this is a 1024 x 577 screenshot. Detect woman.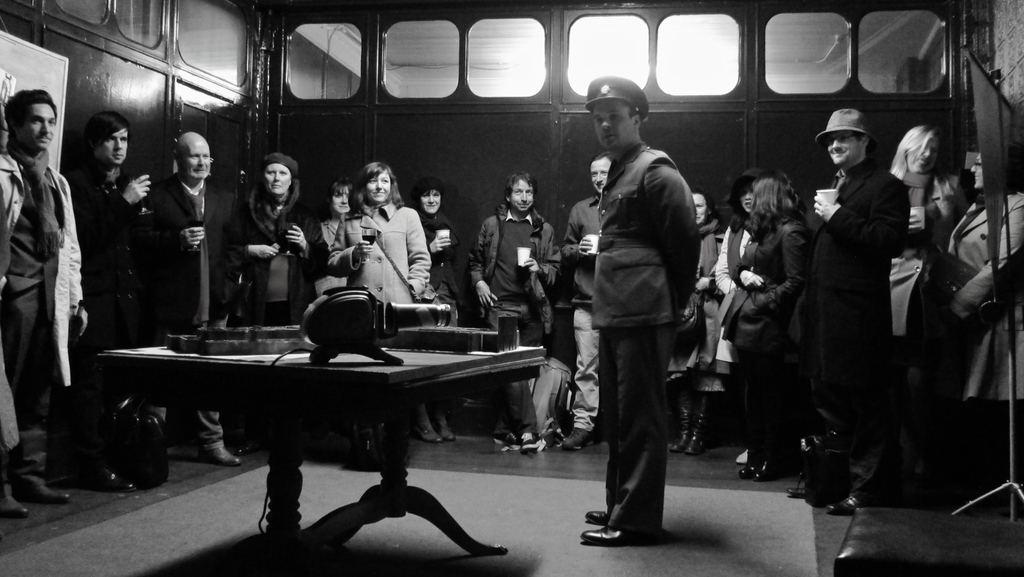
(334,152,438,329).
